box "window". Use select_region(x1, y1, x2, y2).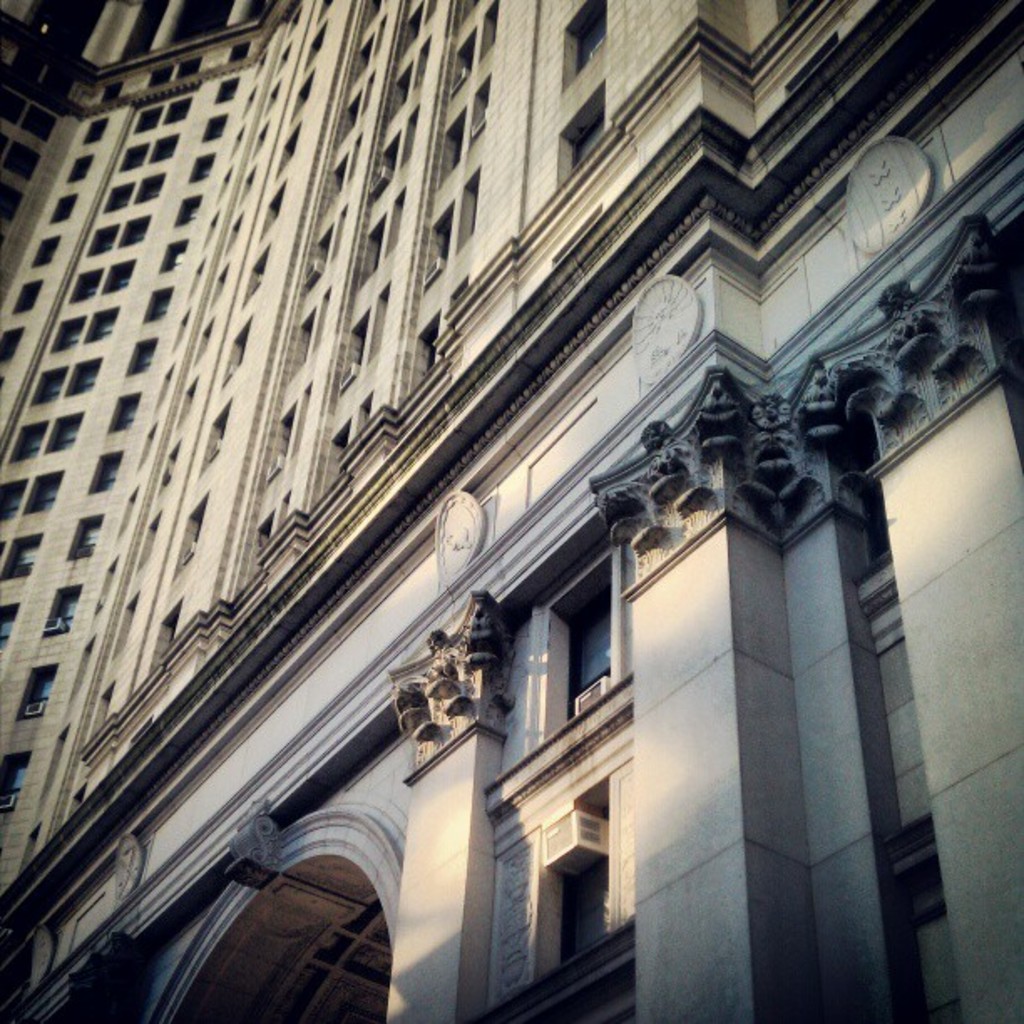
select_region(0, 177, 23, 226).
